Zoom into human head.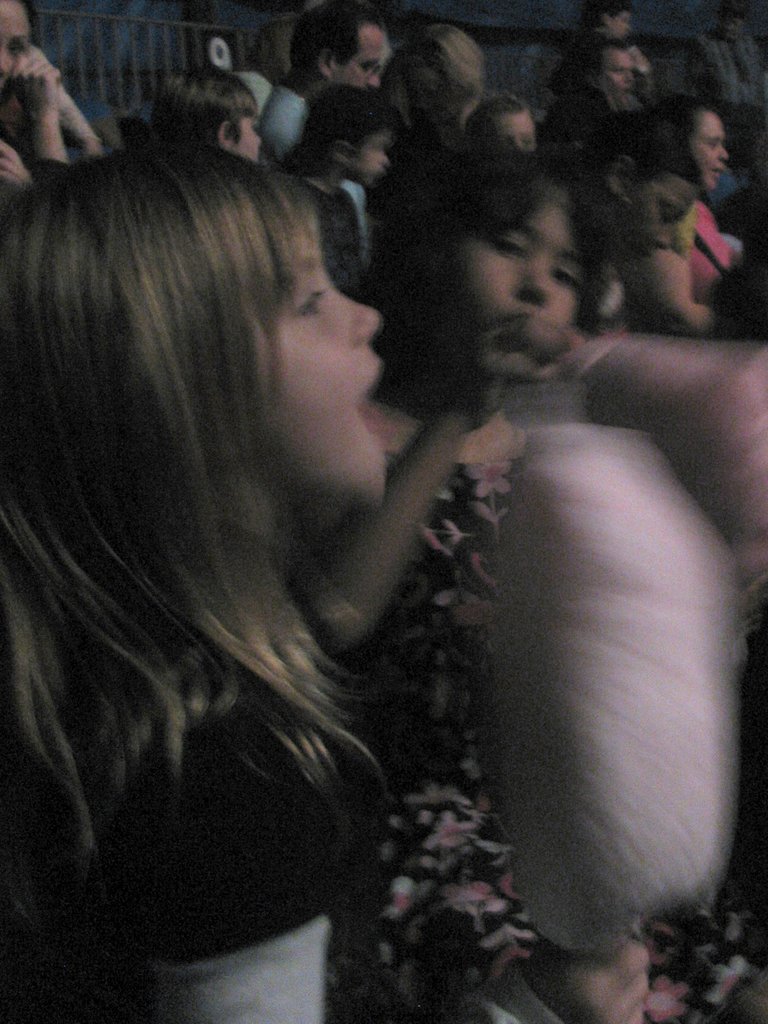
Zoom target: BBox(303, 77, 392, 180).
